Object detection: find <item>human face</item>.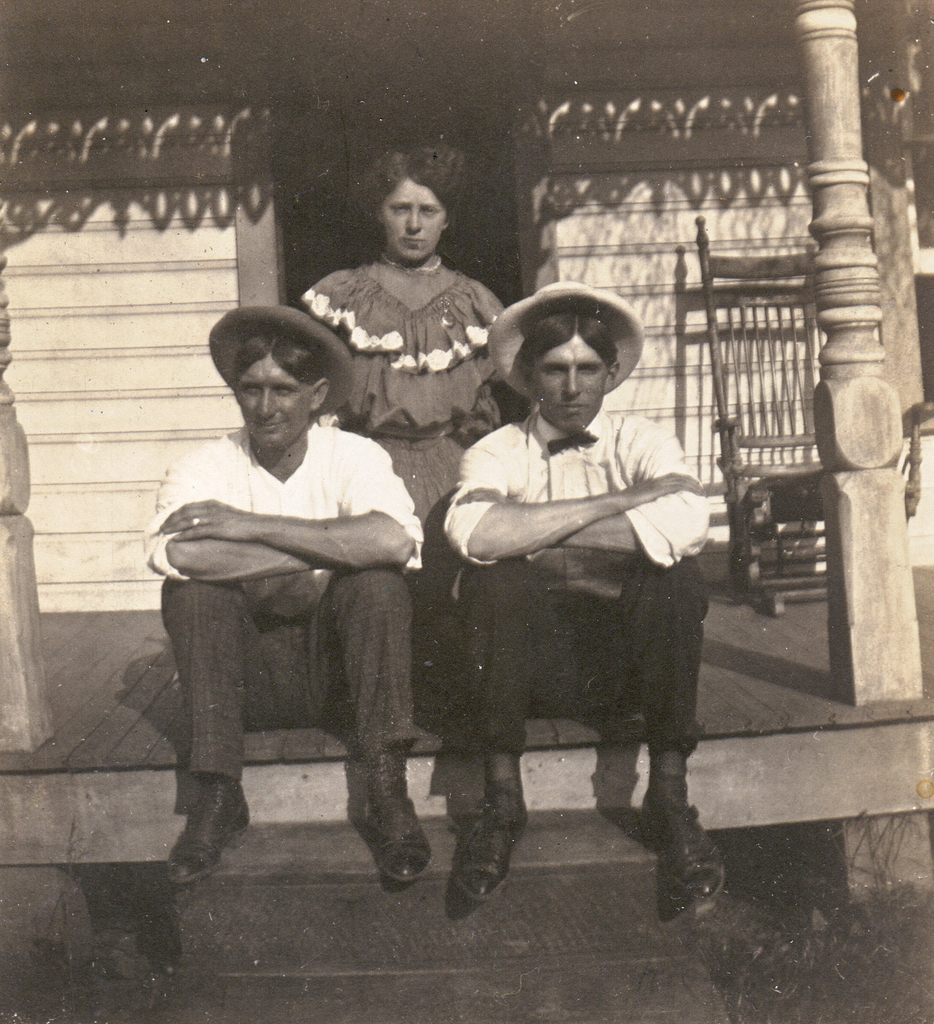
{"x1": 379, "y1": 184, "x2": 454, "y2": 265}.
